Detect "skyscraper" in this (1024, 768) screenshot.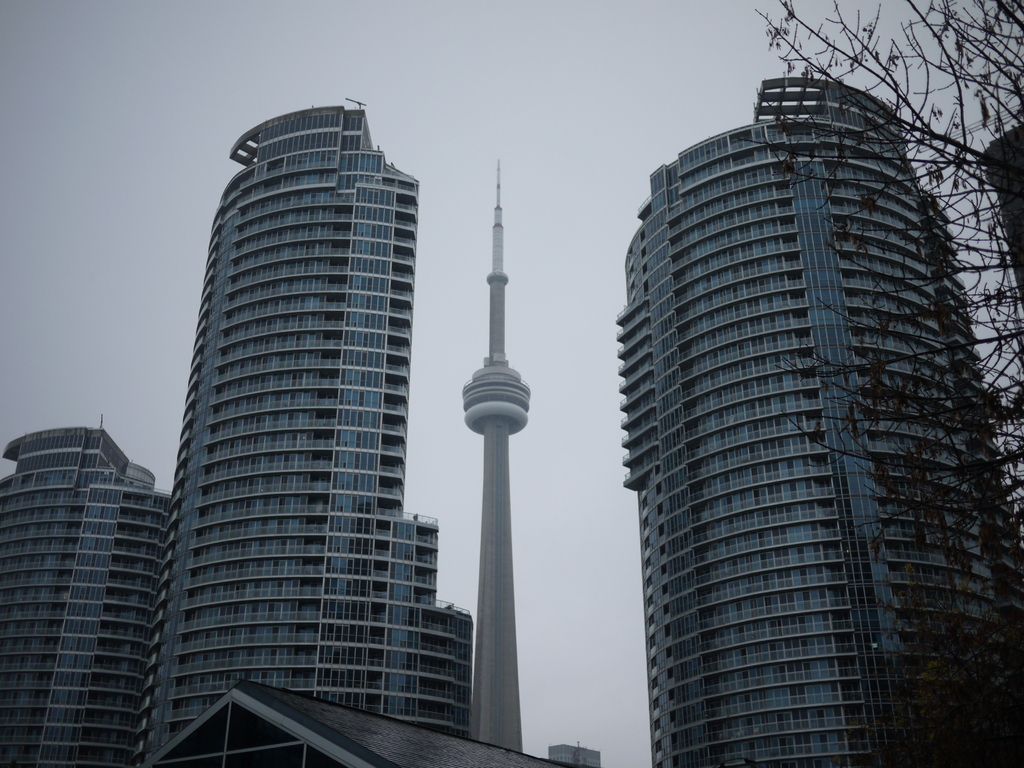
Detection: <bbox>619, 73, 1023, 767</bbox>.
